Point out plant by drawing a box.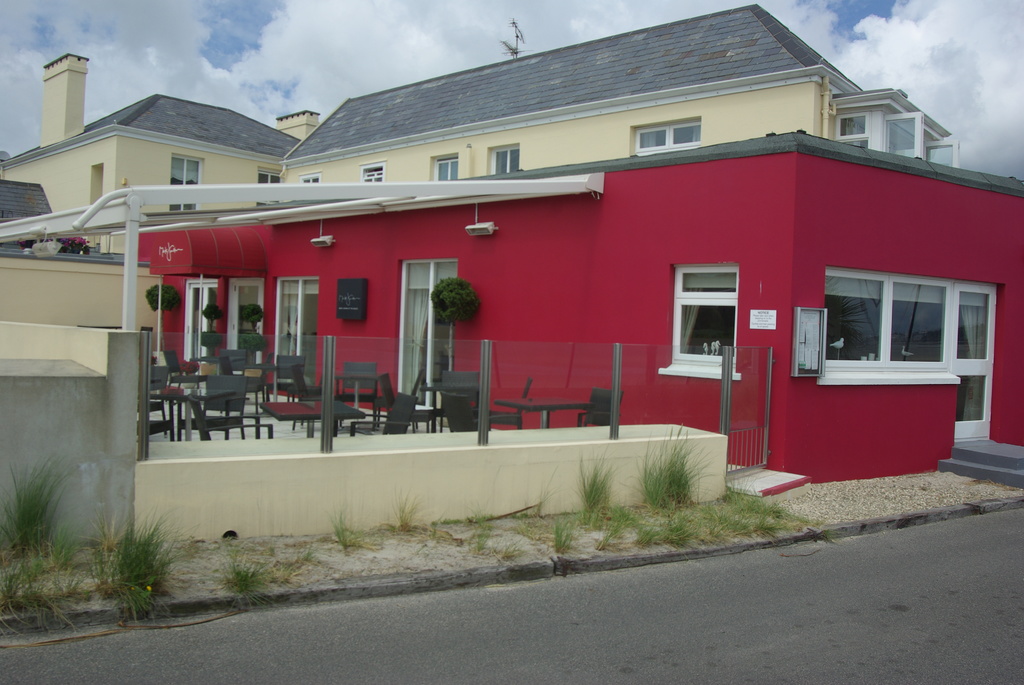
[left=664, top=434, right=716, bottom=517].
